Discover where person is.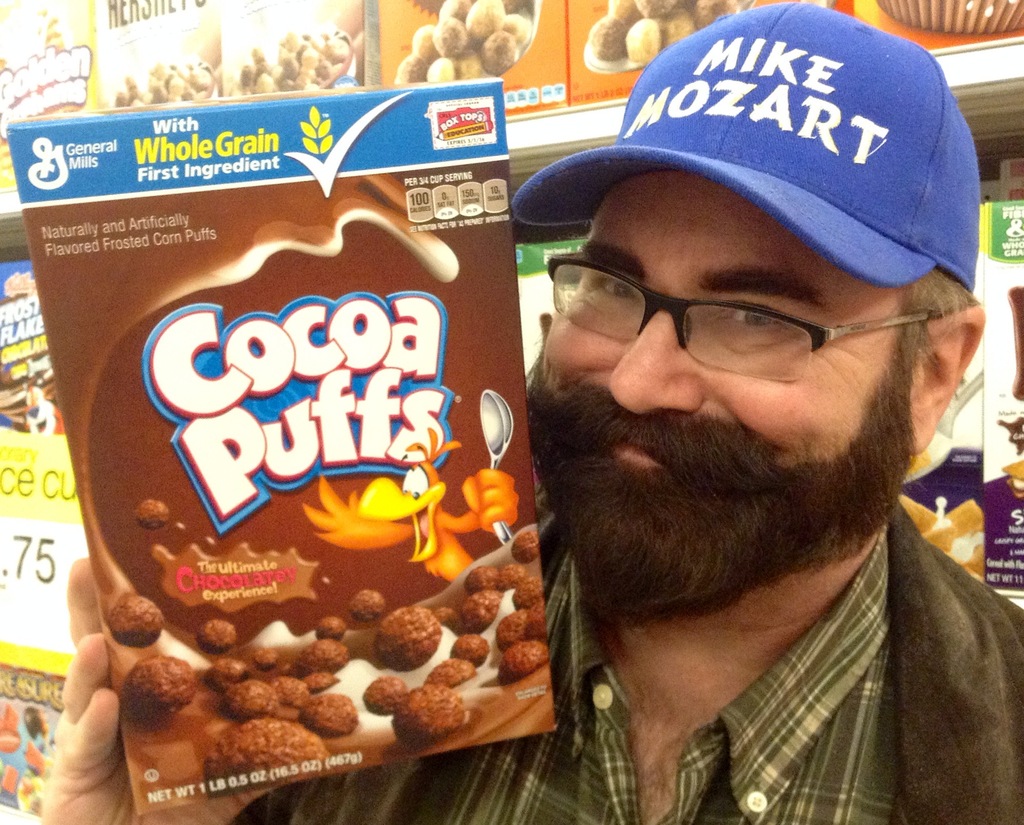
Discovered at left=40, top=0, right=1023, bottom=824.
